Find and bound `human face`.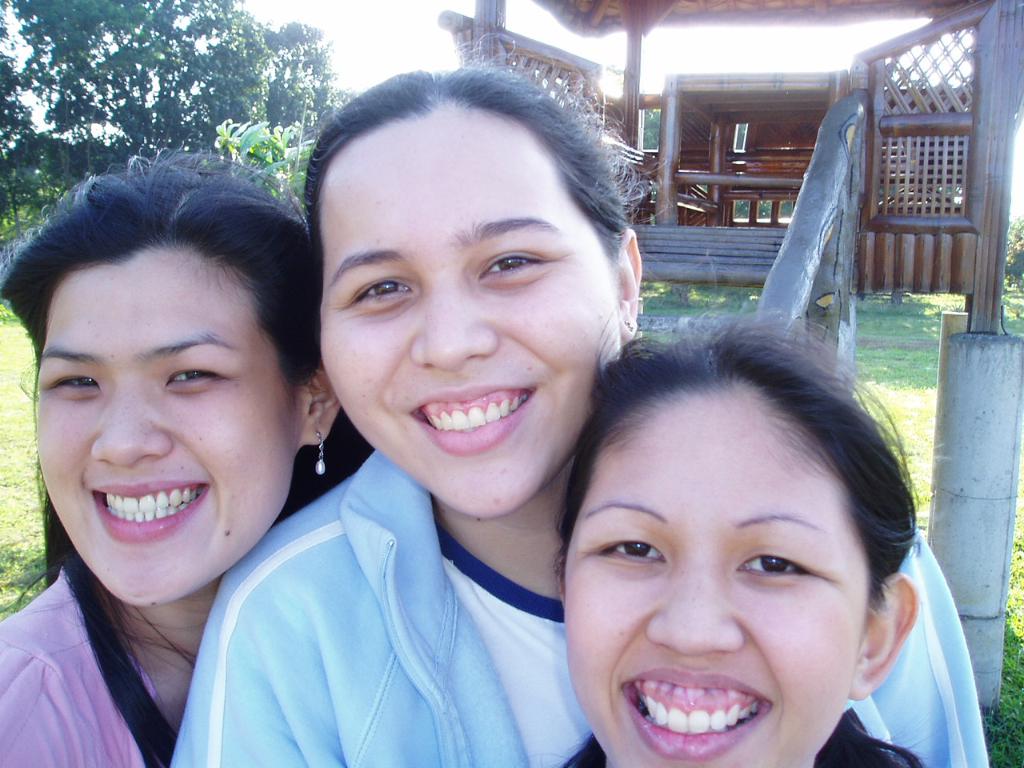
Bound: locate(35, 250, 298, 606).
